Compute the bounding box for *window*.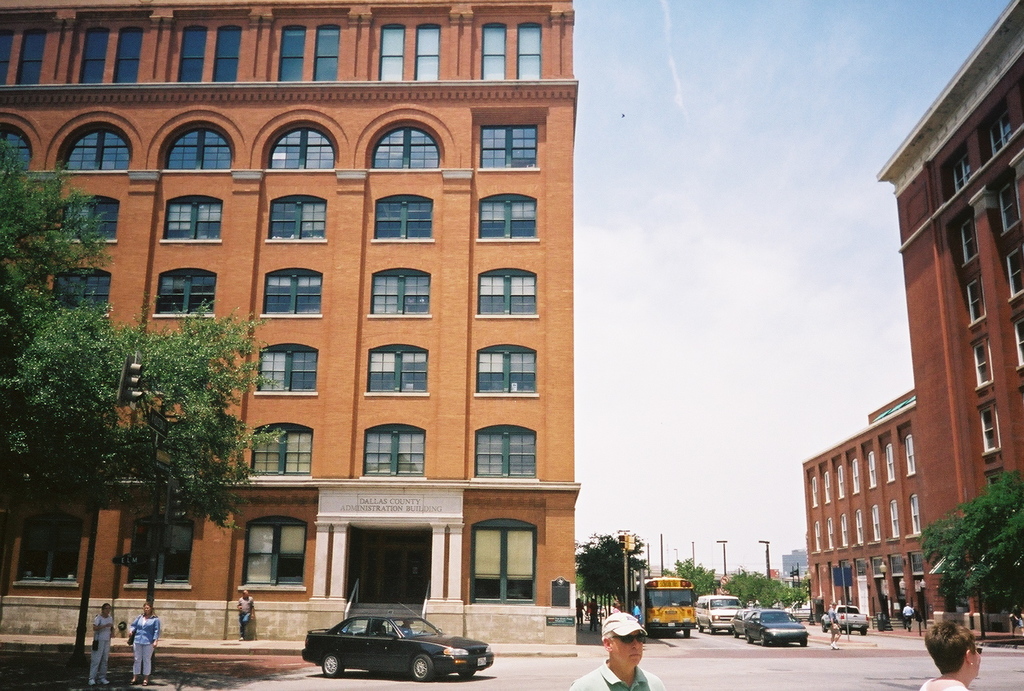
locate(370, 342, 423, 394).
